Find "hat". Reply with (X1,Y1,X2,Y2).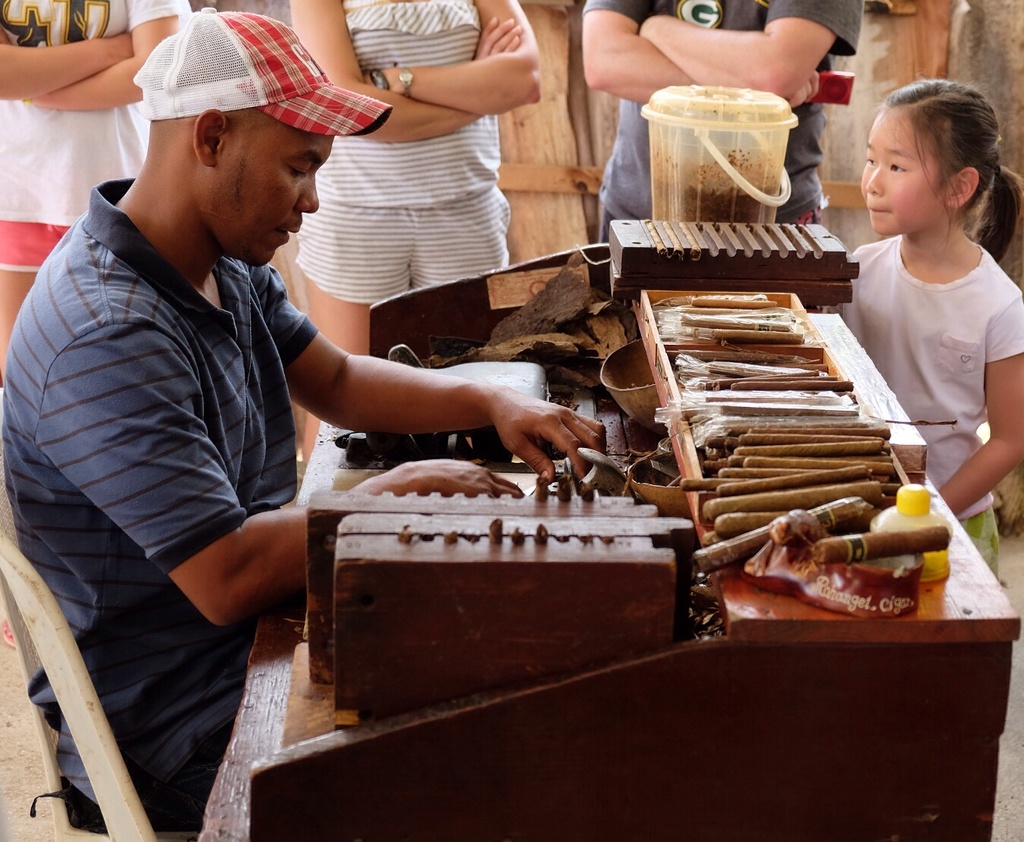
(131,5,393,136).
